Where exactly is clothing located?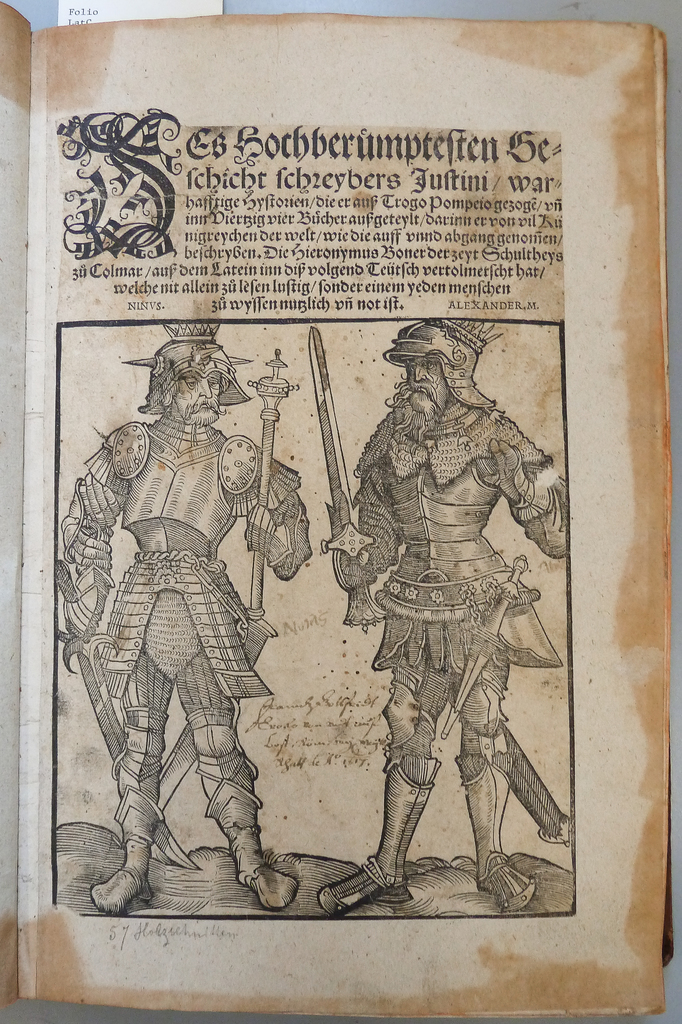
Its bounding box is detection(347, 335, 565, 882).
